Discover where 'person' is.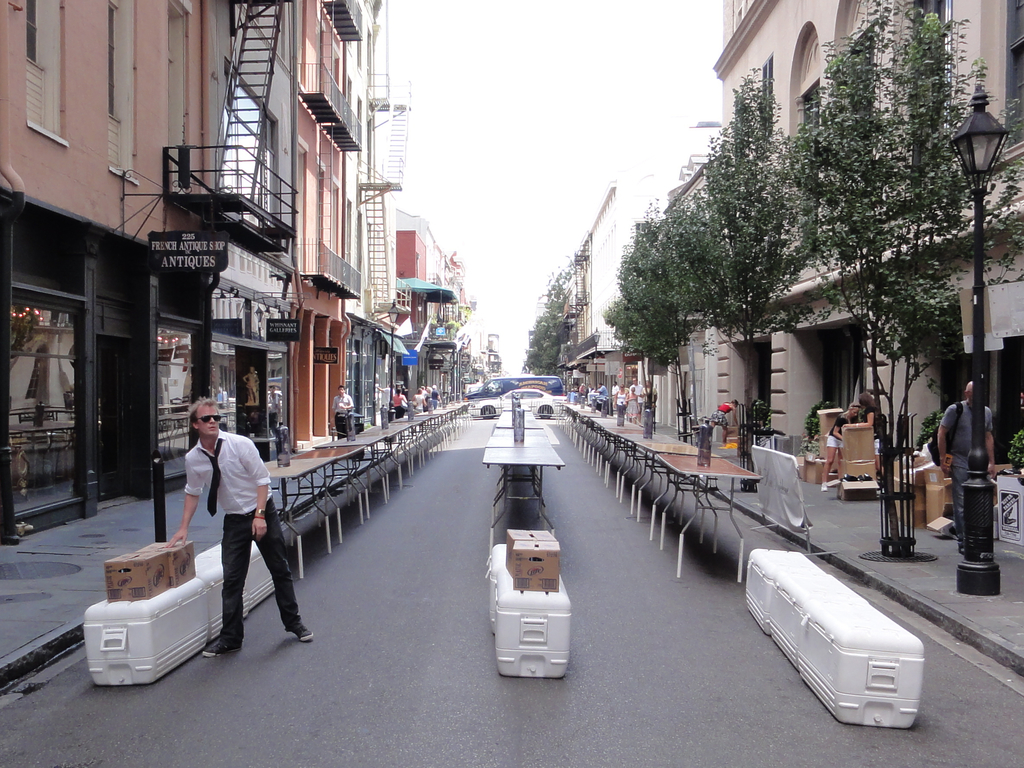
Discovered at {"x1": 179, "y1": 410, "x2": 274, "y2": 665}.
